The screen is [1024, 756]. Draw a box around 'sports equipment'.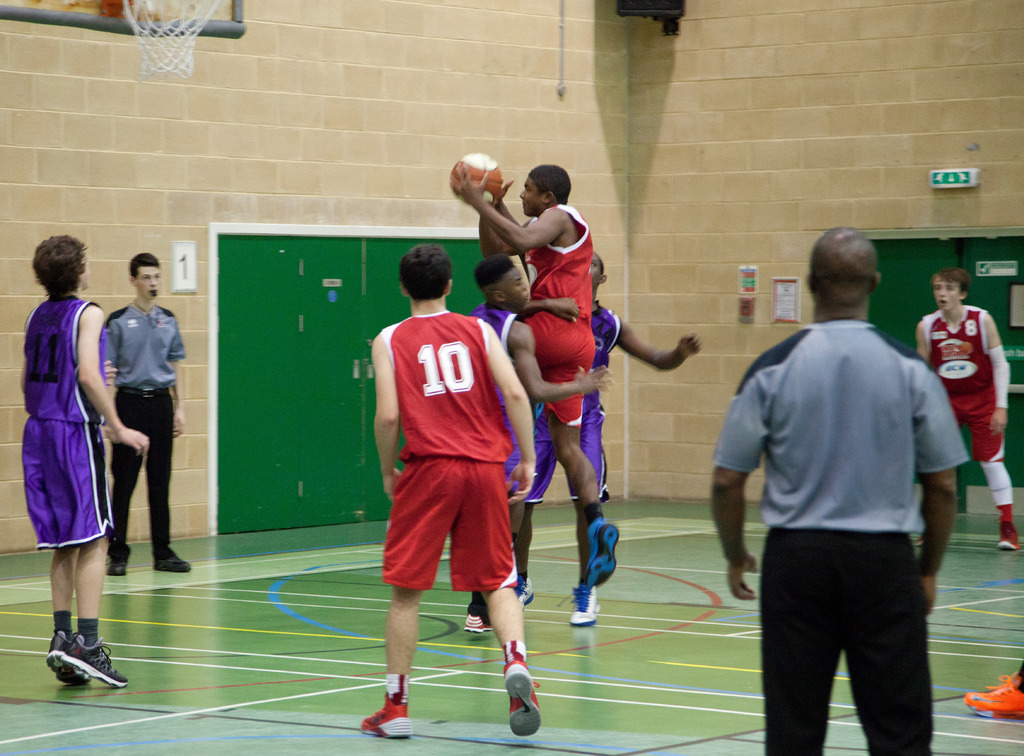
box=[45, 642, 88, 700].
